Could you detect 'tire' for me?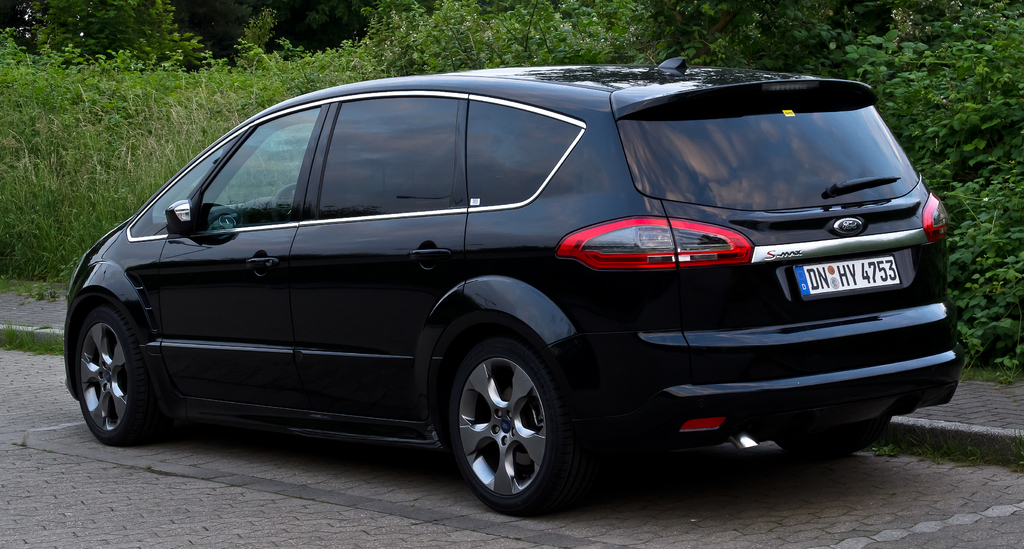
Detection result: <box>440,332,577,519</box>.
